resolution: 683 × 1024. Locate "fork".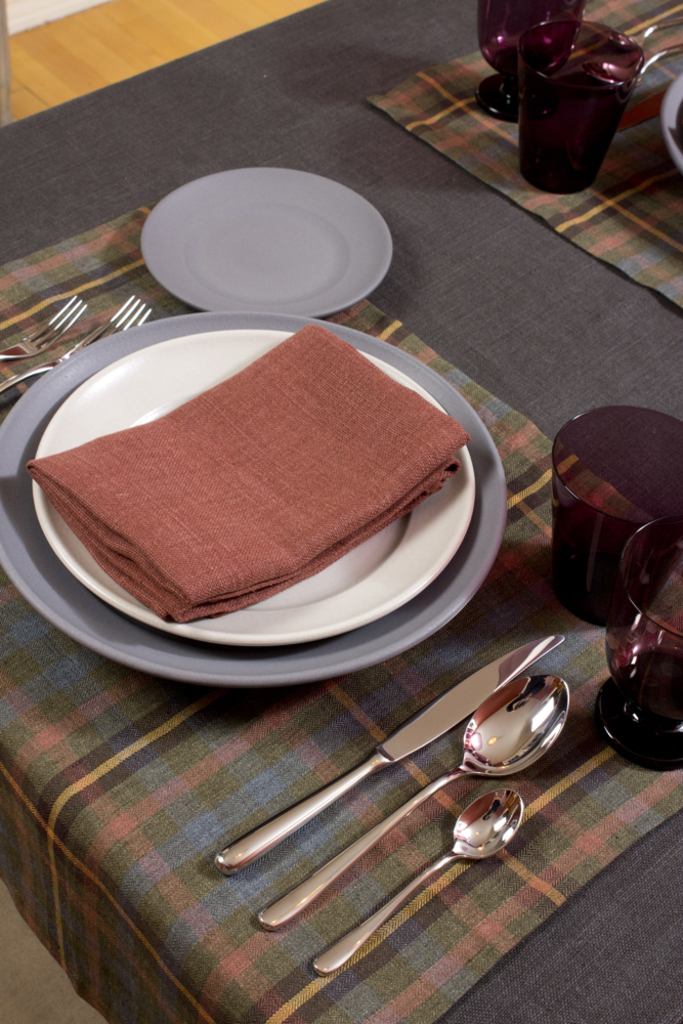
crop(0, 295, 153, 394).
